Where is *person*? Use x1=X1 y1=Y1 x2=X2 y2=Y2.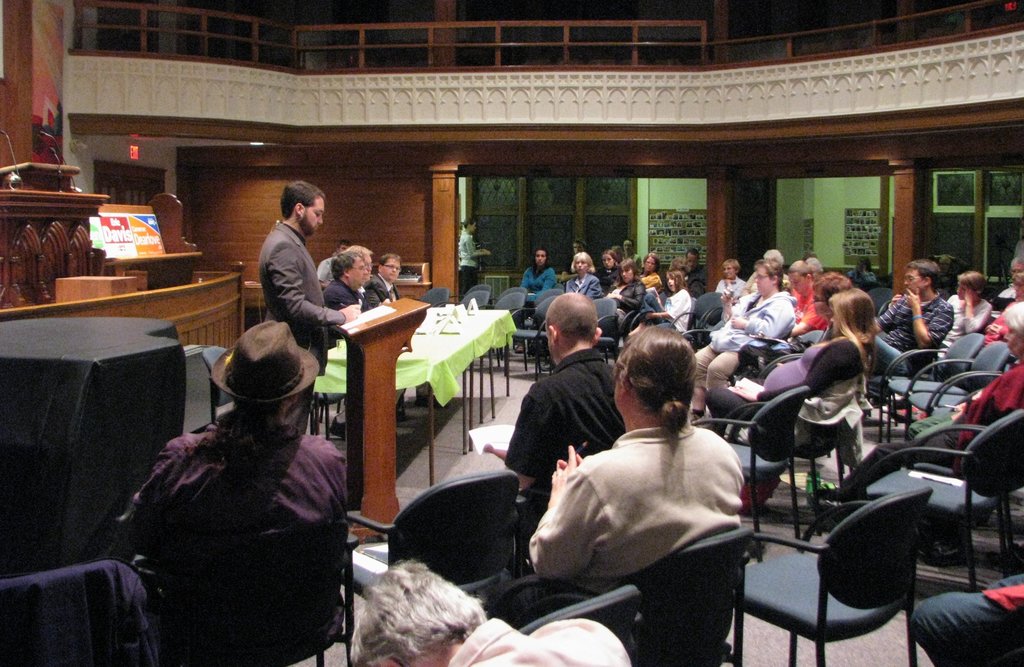
x1=317 y1=239 x2=350 y2=289.
